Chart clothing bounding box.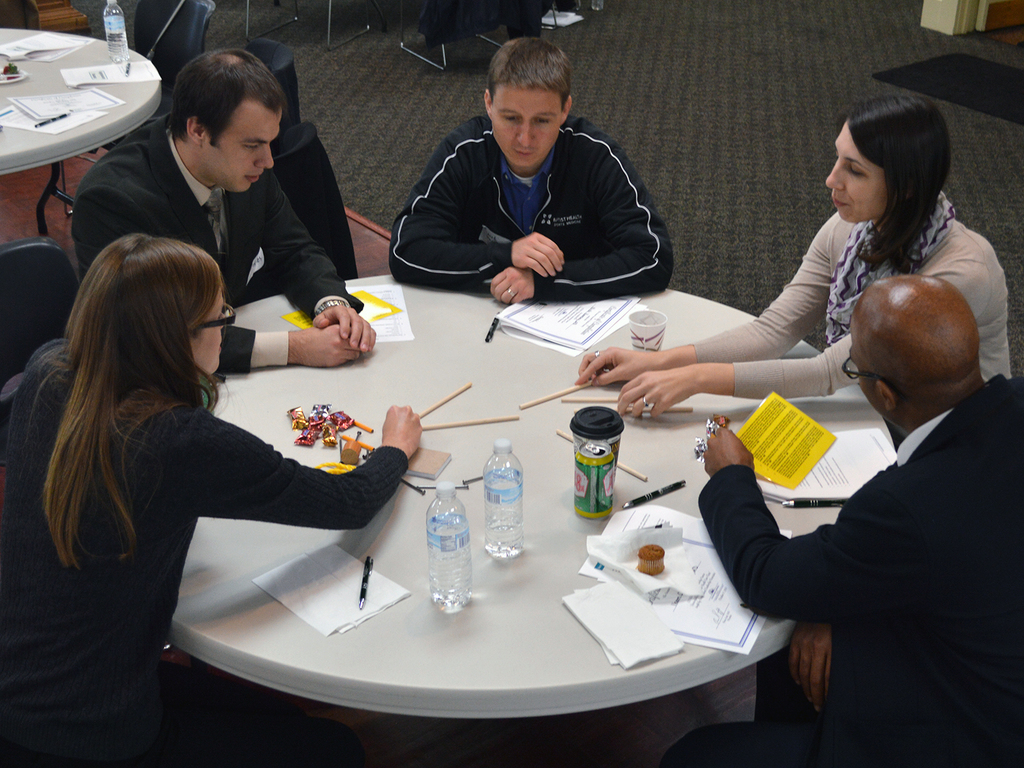
Charted: select_region(64, 120, 359, 369).
